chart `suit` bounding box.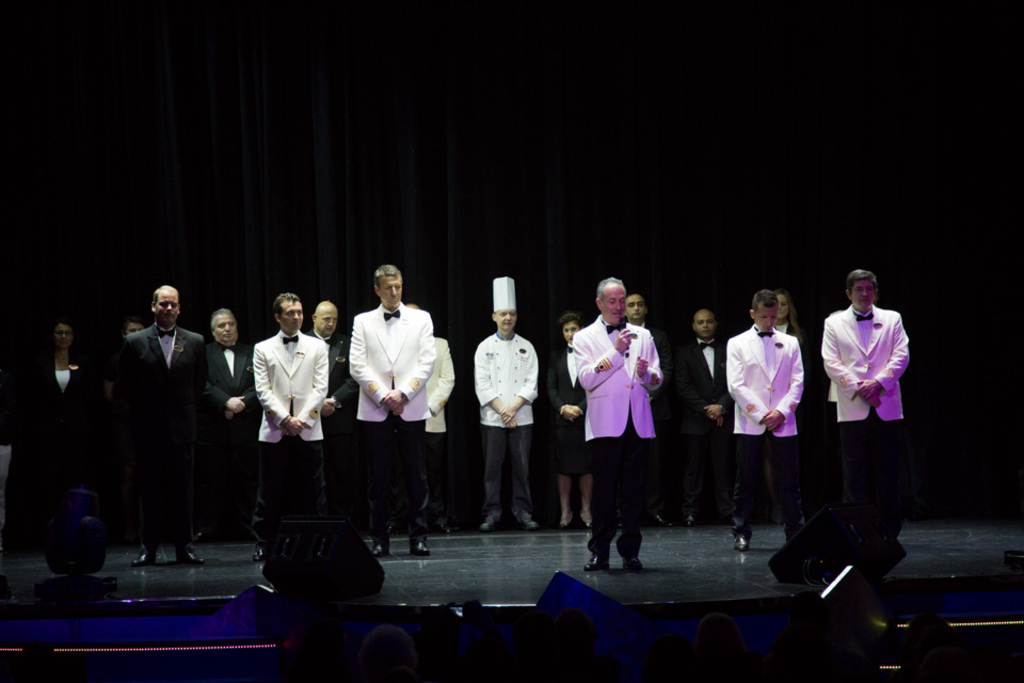
Charted: [left=621, top=324, right=673, bottom=521].
